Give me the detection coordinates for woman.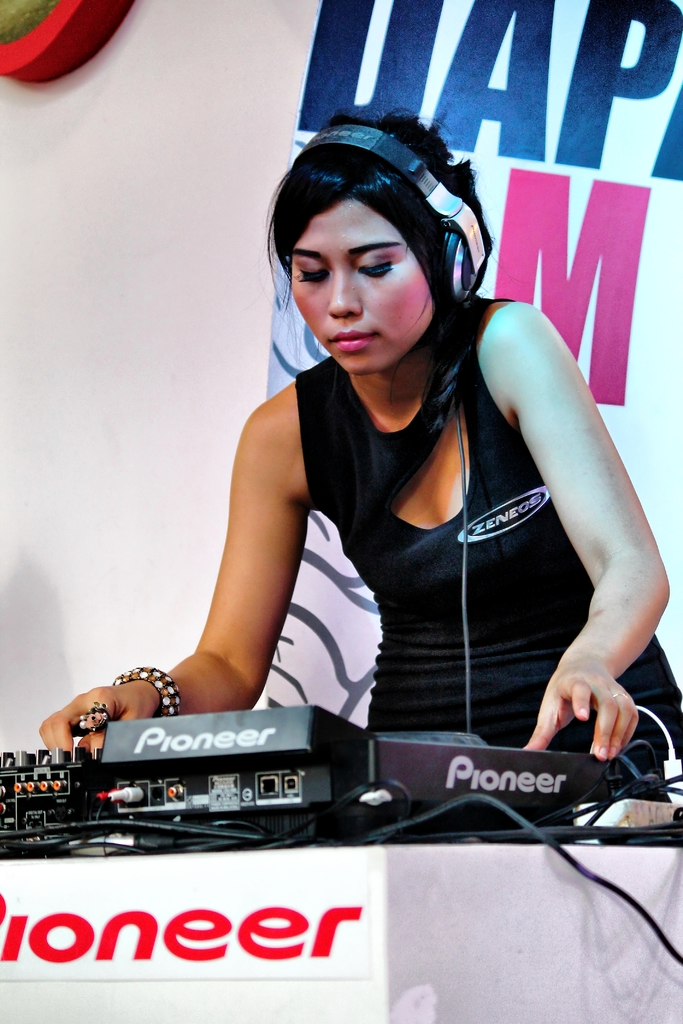
34, 108, 682, 781.
